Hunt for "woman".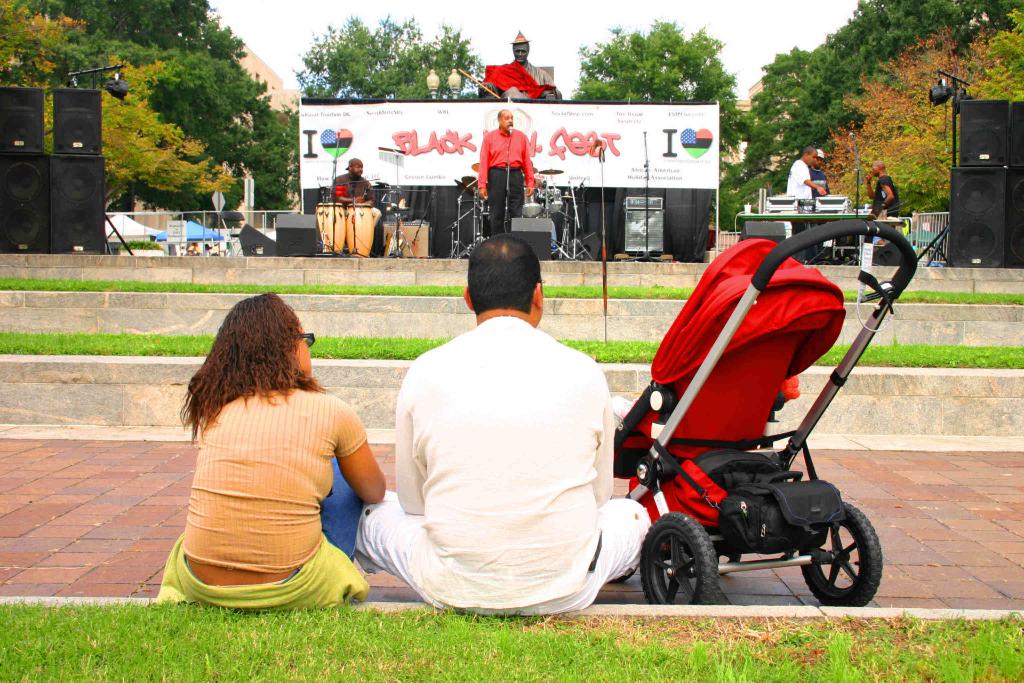
Hunted down at BBox(157, 286, 392, 625).
